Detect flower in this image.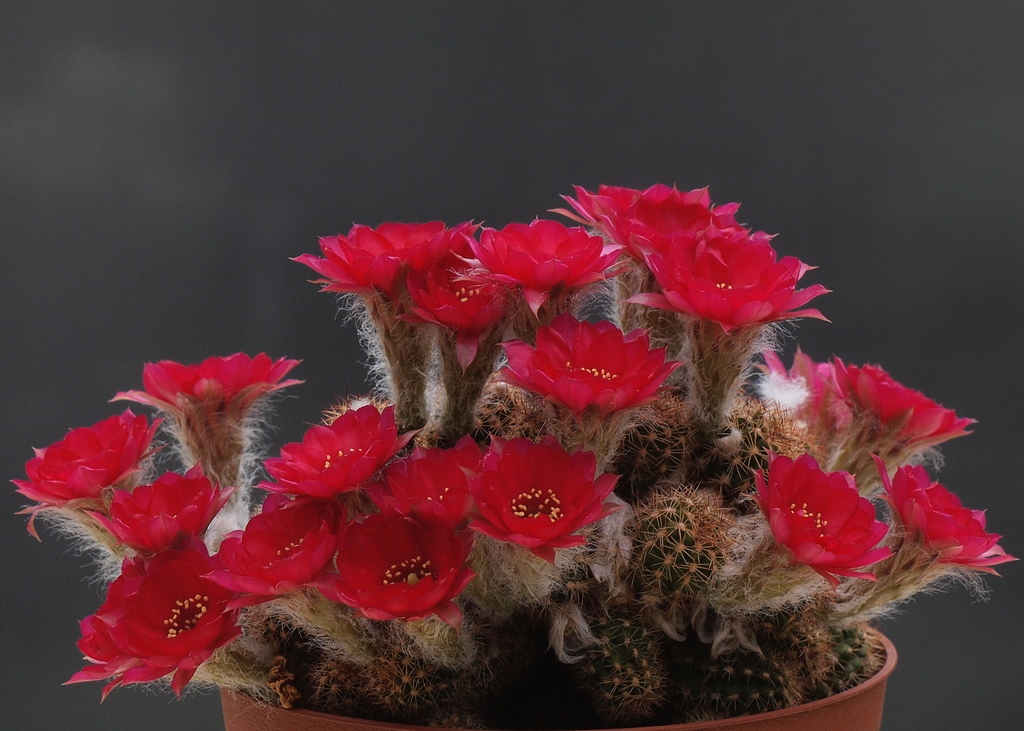
Detection: l=468, t=433, r=623, b=559.
